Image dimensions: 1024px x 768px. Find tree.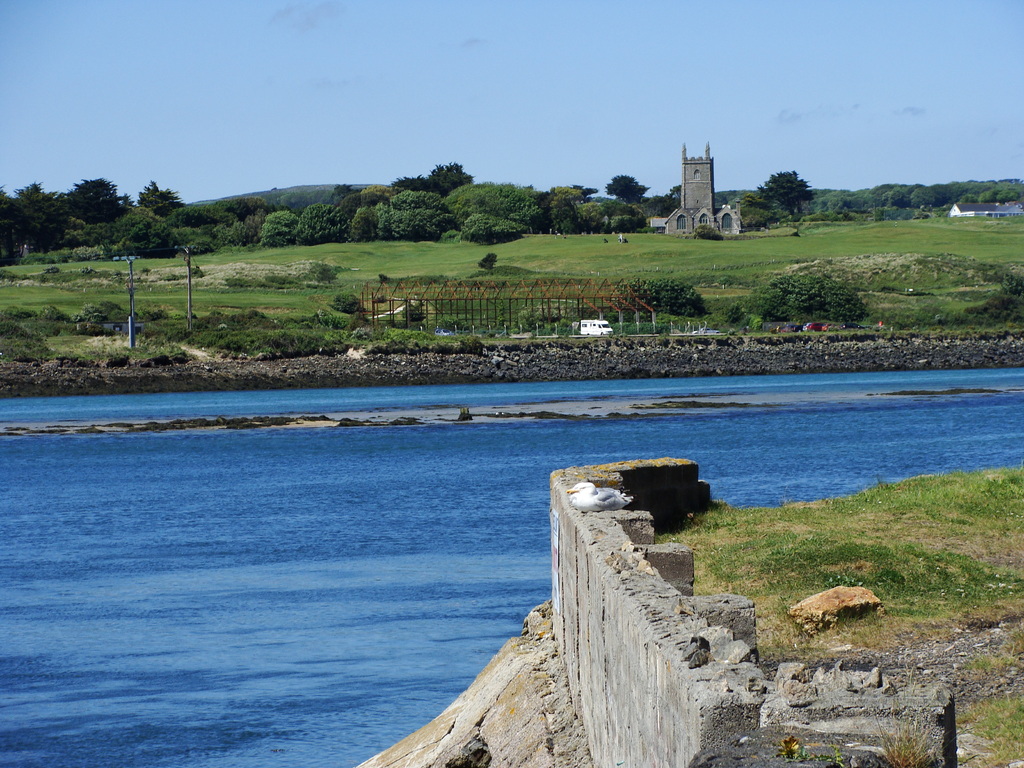
box=[444, 182, 541, 228].
